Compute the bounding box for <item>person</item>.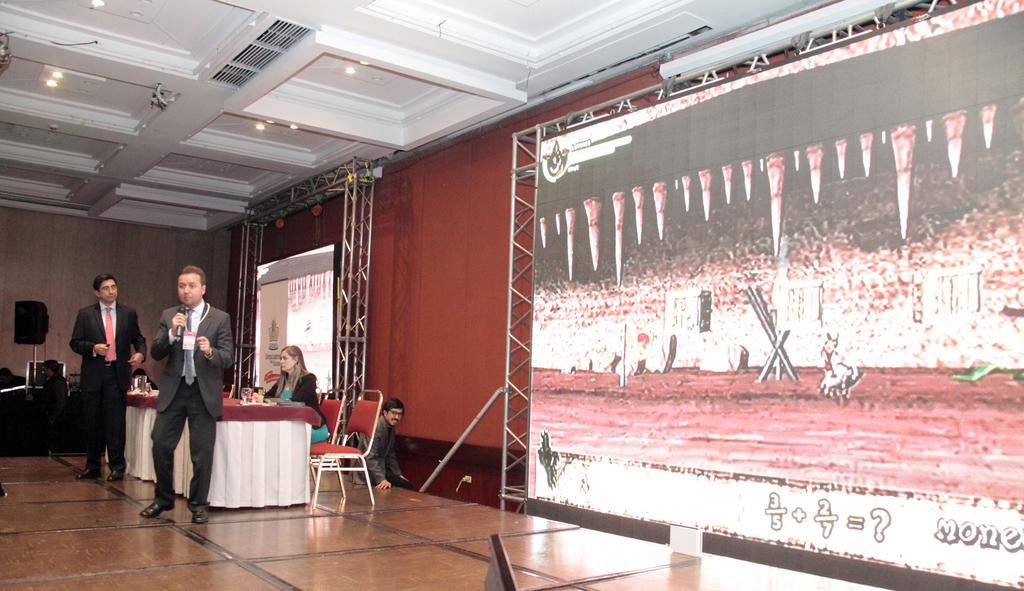
locate(345, 389, 413, 501).
